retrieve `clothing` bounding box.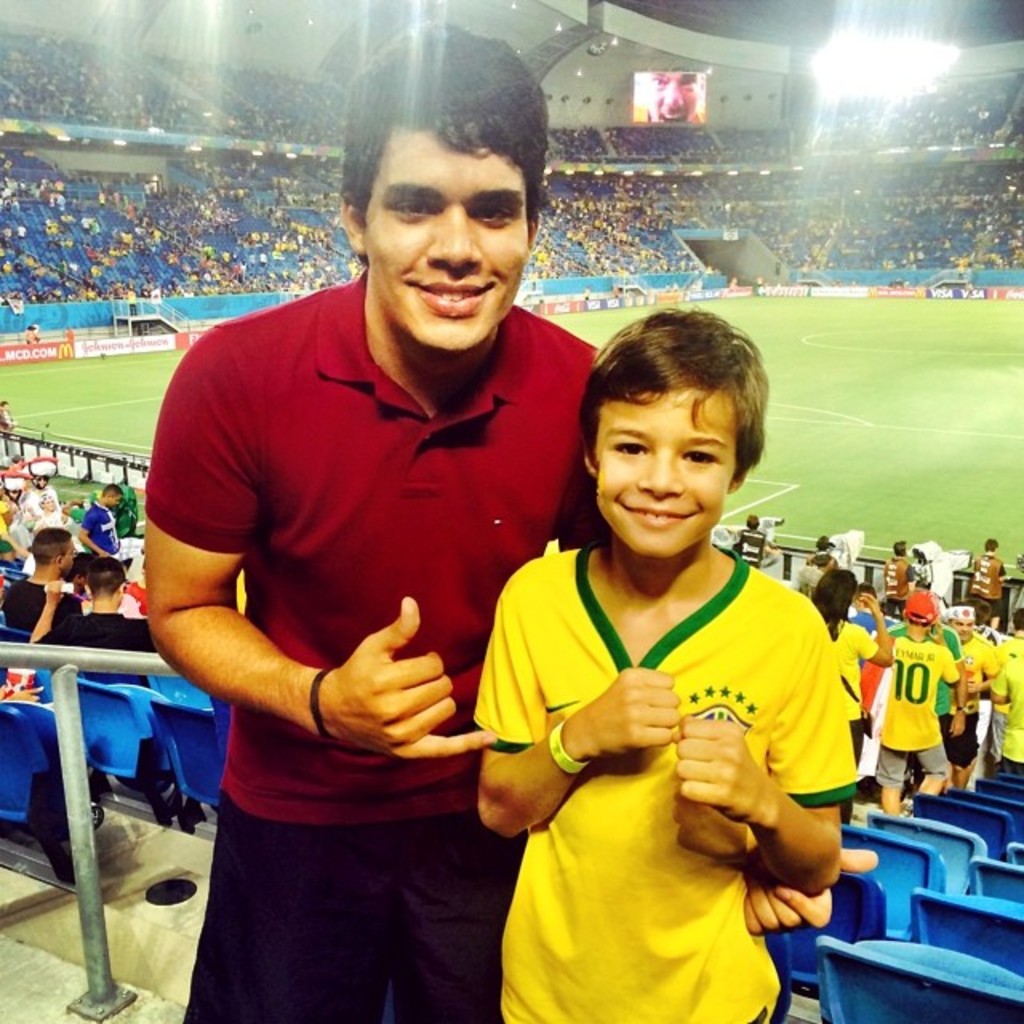
Bounding box: Rect(139, 299, 618, 1022).
